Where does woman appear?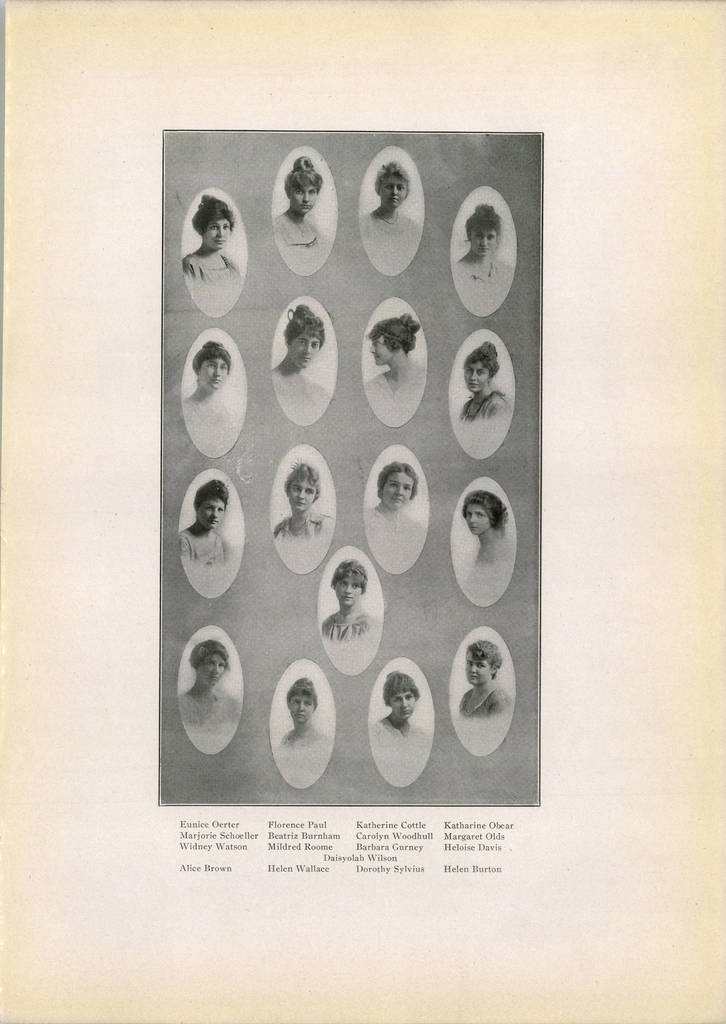
Appears at (175,640,236,723).
